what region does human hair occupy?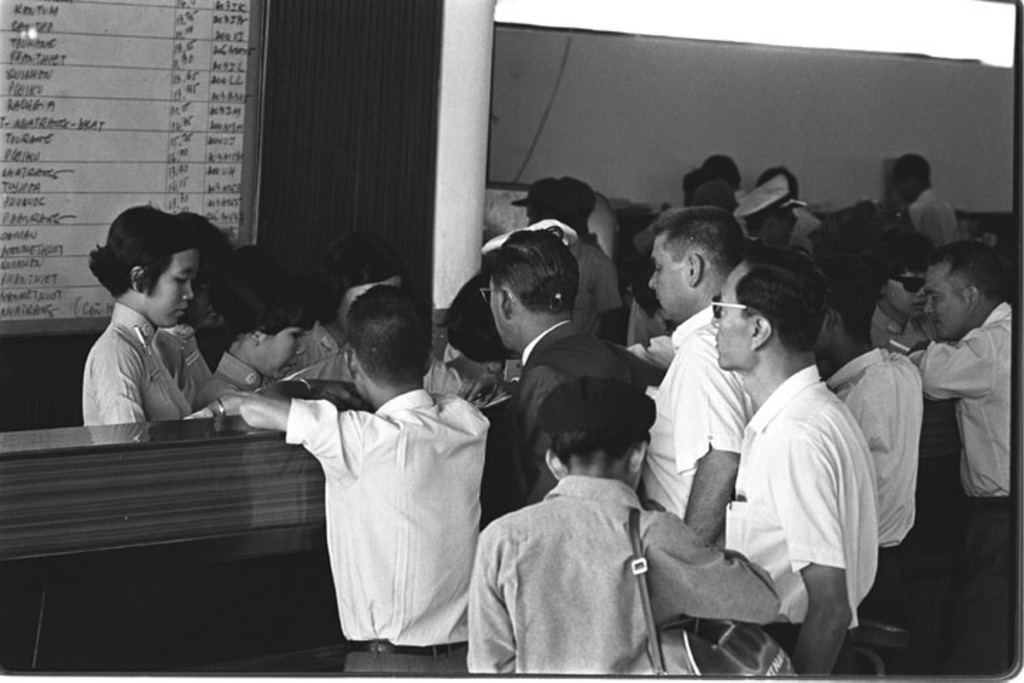
650 205 747 280.
